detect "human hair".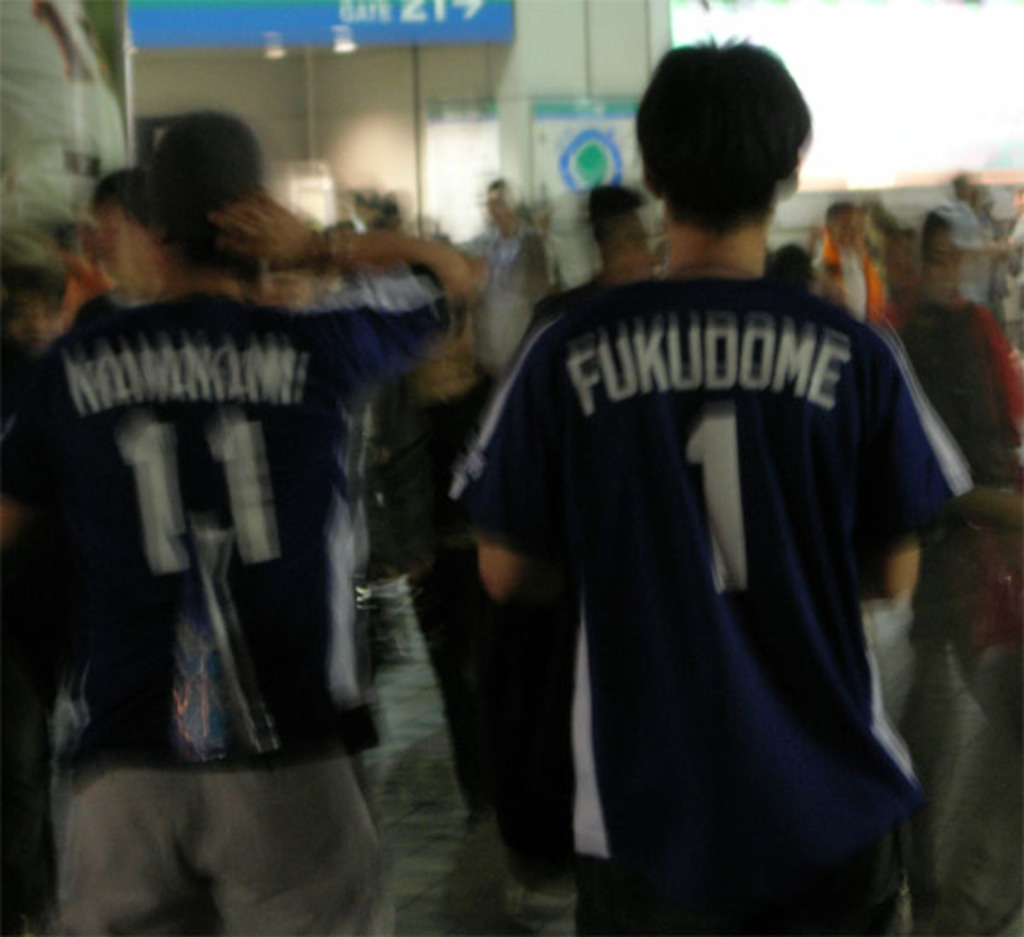
Detected at {"left": 628, "top": 22, "right": 814, "bottom": 239}.
